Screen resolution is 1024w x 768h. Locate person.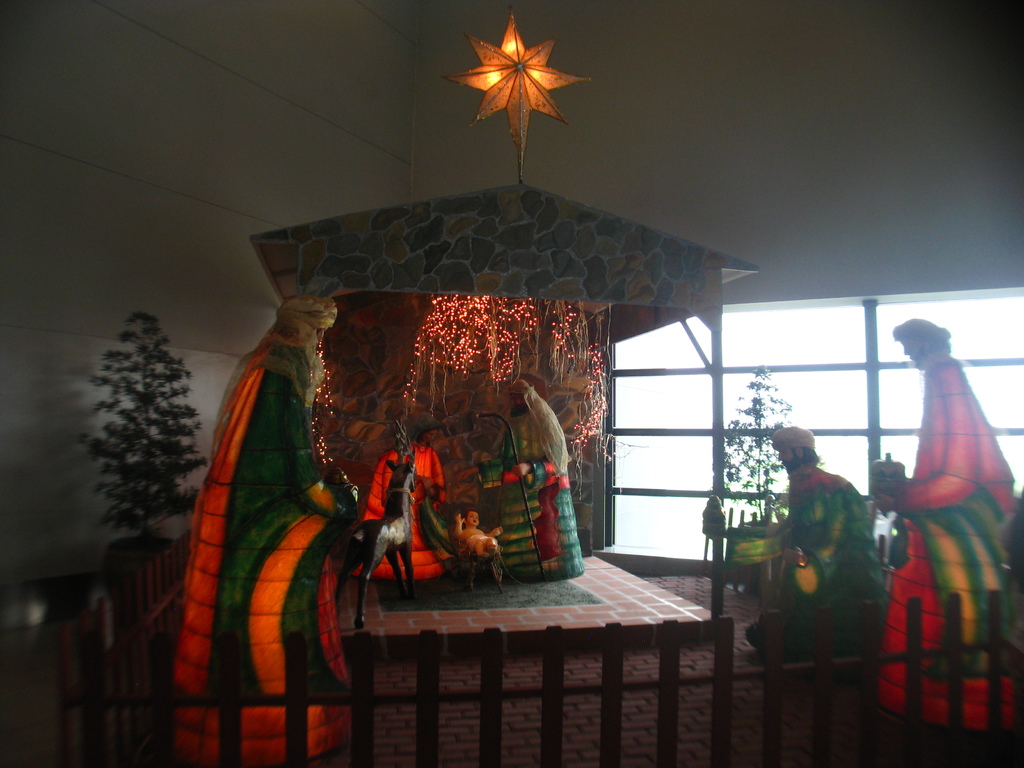
<bbox>453, 509, 509, 563</bbox>.
